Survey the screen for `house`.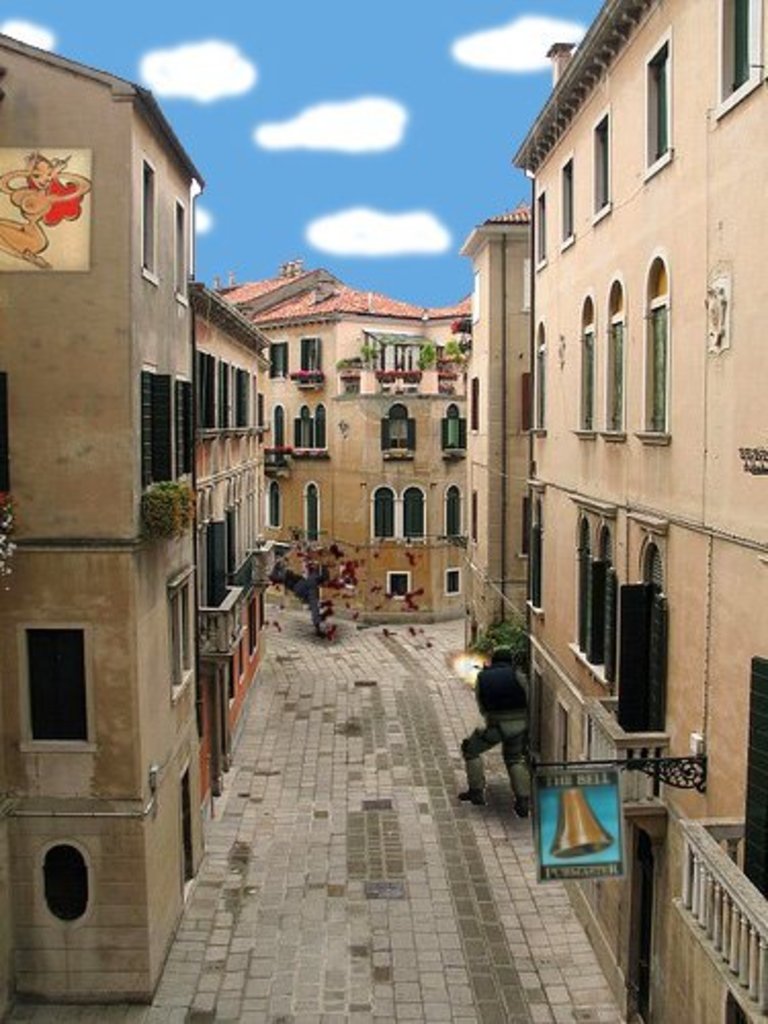
Survey found: 451, 0, 766, 1022.
